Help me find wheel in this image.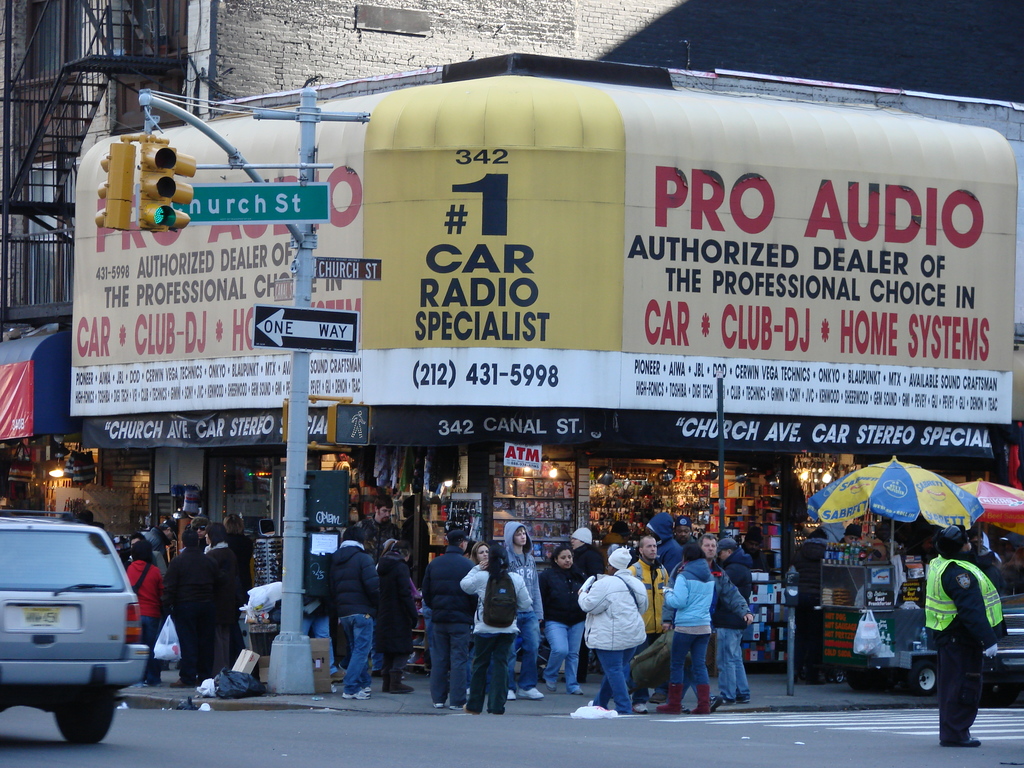
Found it: crop(57, 691, 116, 748).
